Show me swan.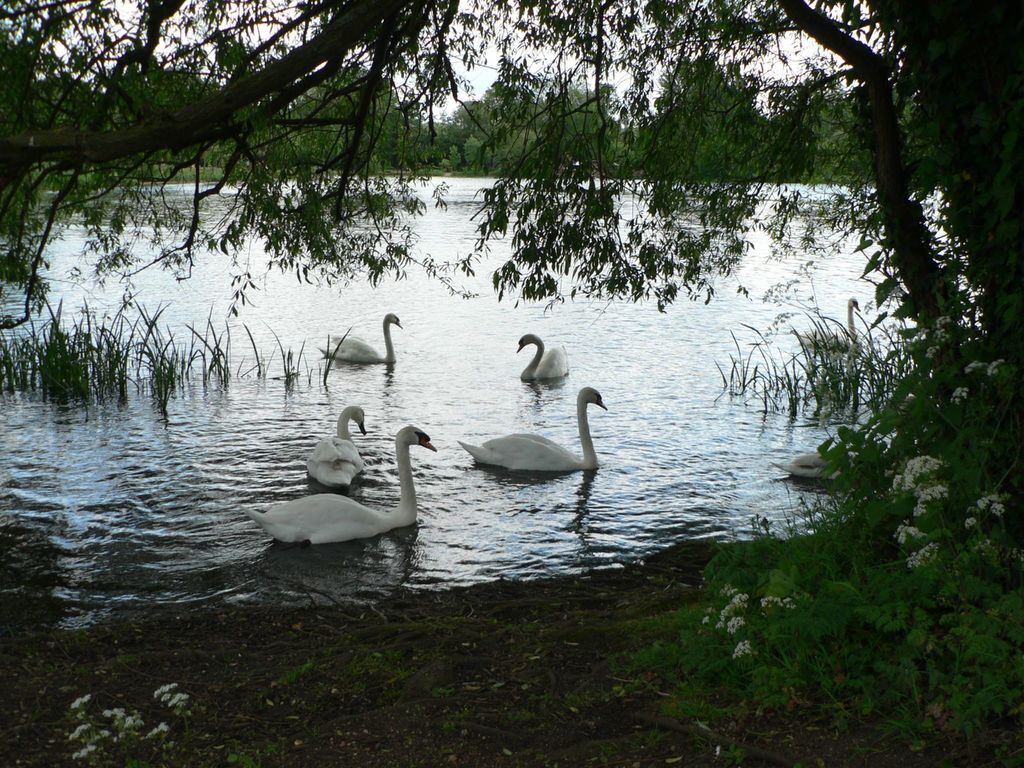
swan is here: select_region(516, 330, 571, 381).
